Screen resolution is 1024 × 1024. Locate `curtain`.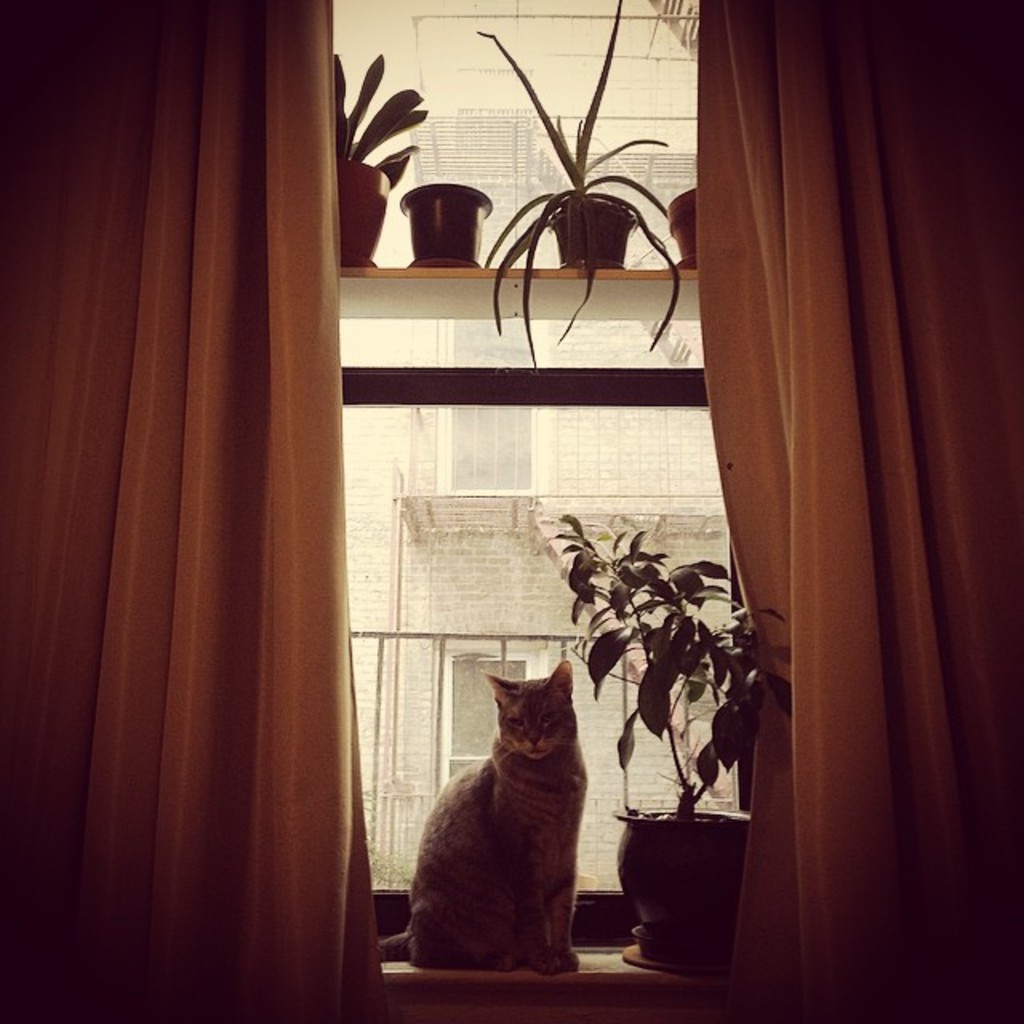
{"left": 693, "top": 0, "right": 1022, "bottom": 1014}.
